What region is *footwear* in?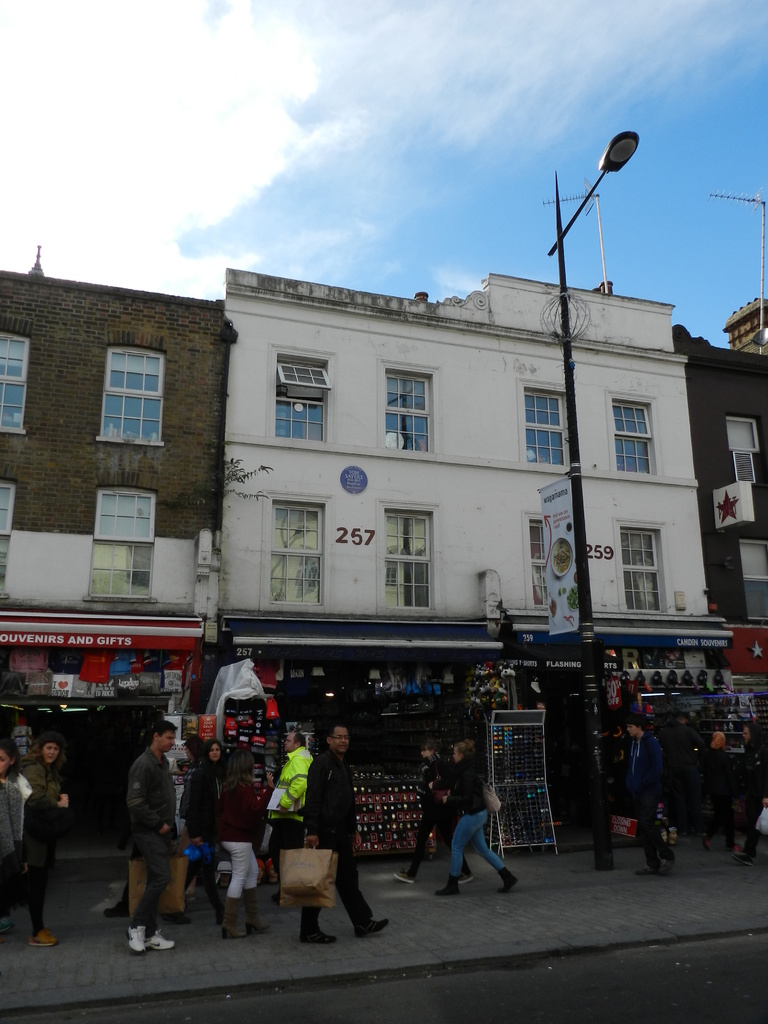
353,918,390,939.
